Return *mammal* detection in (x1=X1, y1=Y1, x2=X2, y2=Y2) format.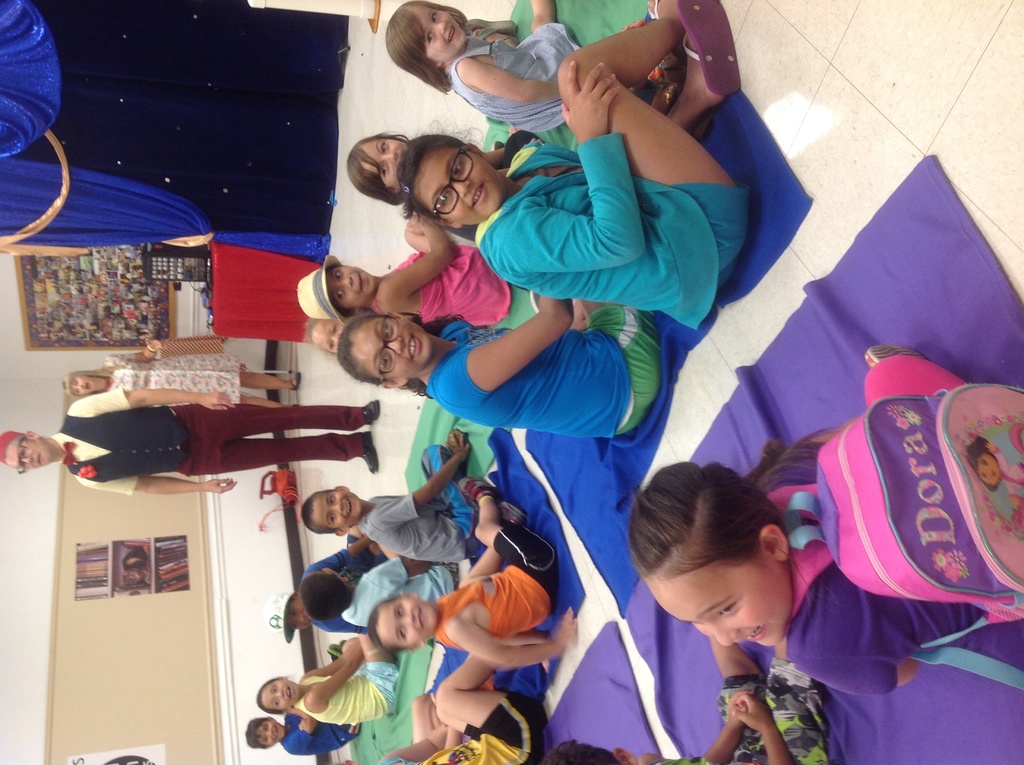
(x1=369, y1=478, x2=554, y2=679).
